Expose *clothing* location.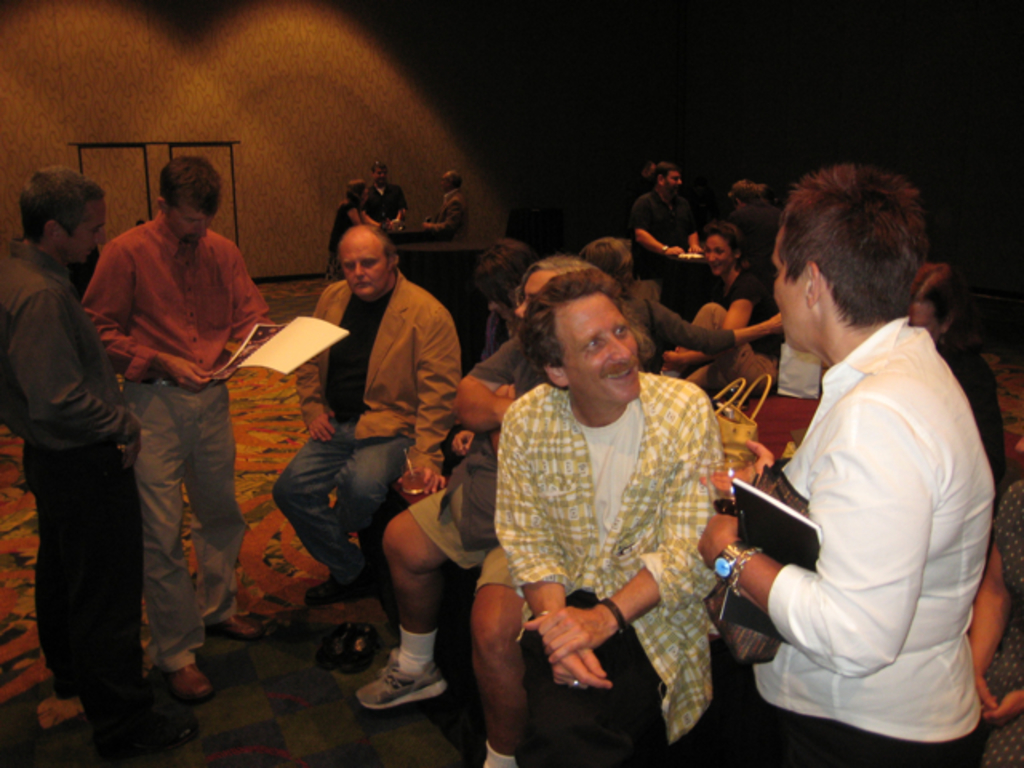
Exposed at BBox(368, 184, 408, 229).
